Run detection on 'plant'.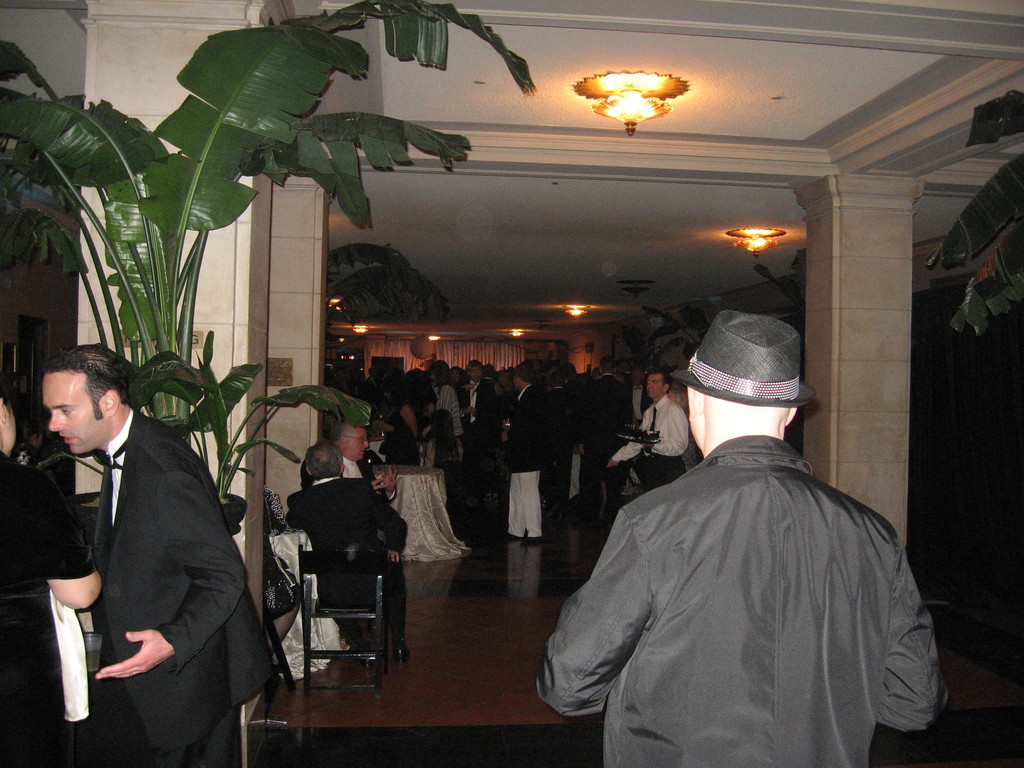
Result: 915 95 1023 339.
